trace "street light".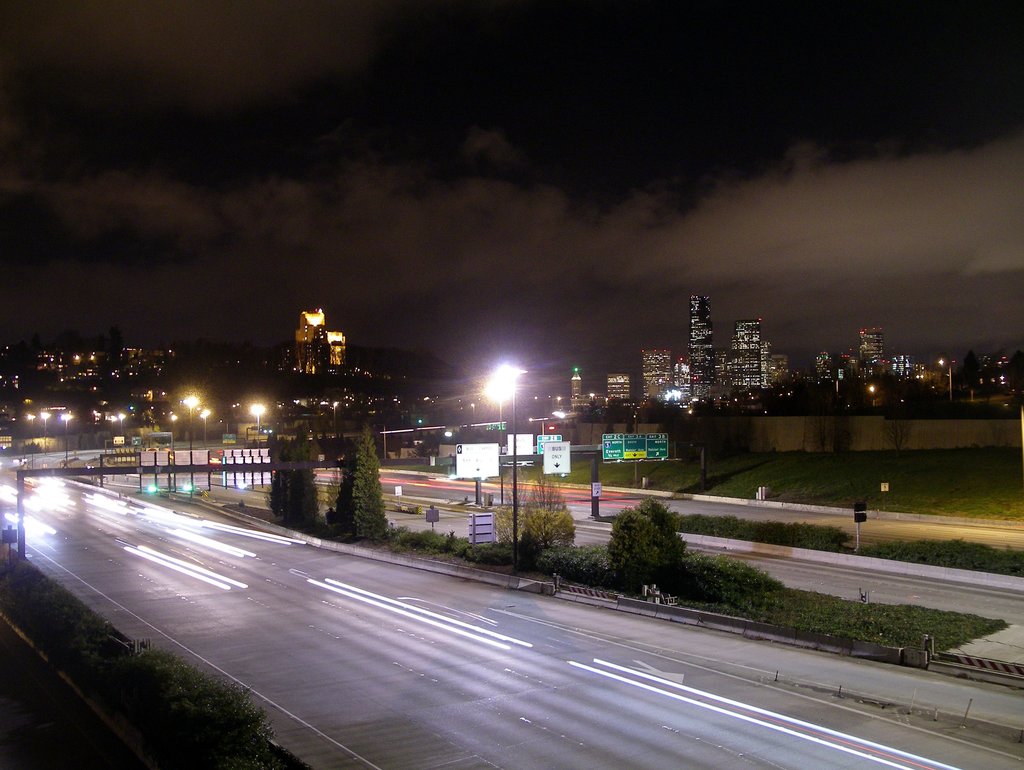
Traced to (935, 353, 952, 398).
